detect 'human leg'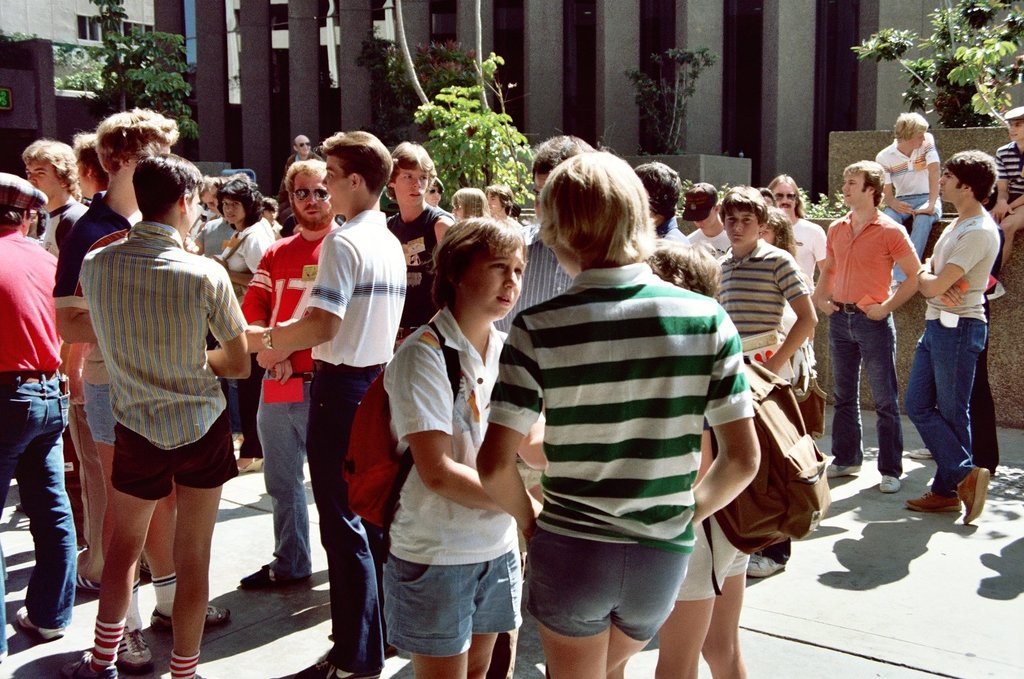
607 548 689 675
